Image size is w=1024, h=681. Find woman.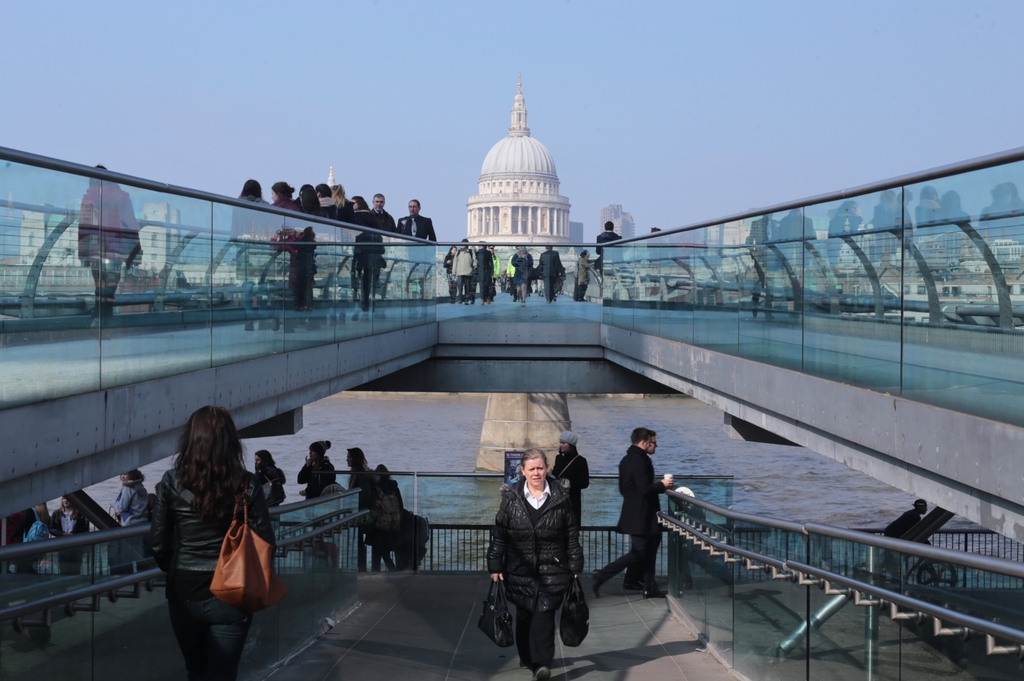
x1=232, y1=182, x2=271, y2=337.
